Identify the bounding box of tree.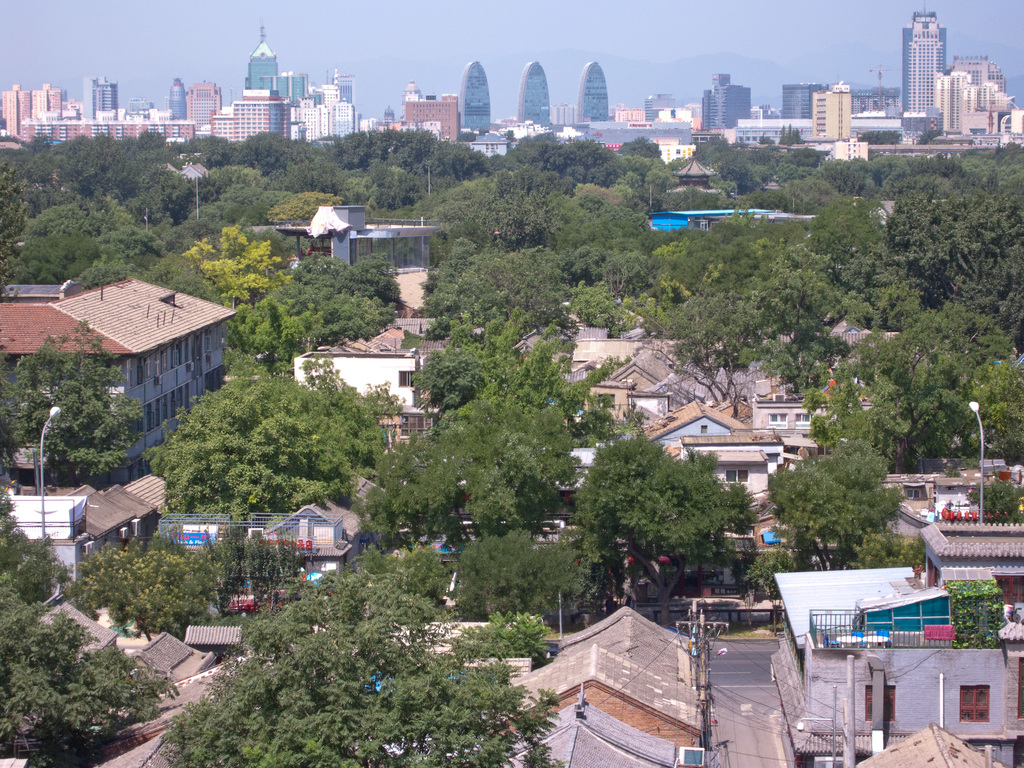
(x1=161, y1=617, x2=518, y2=767).
